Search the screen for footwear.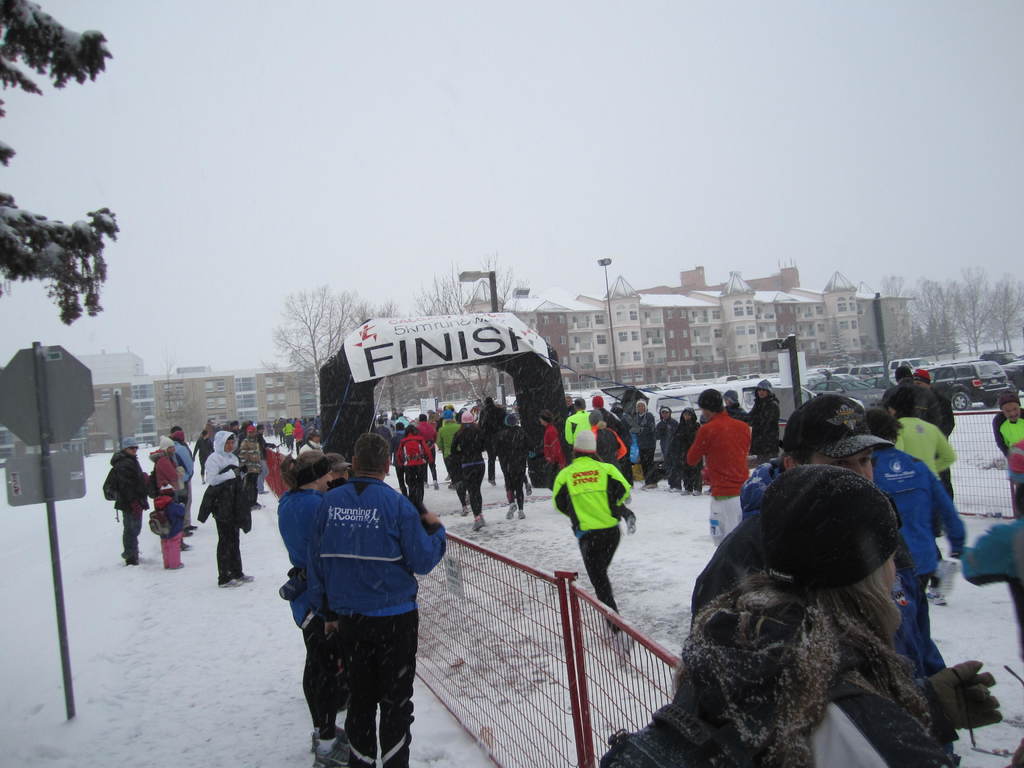
Found at BBox(506, 502, 522, 520).
